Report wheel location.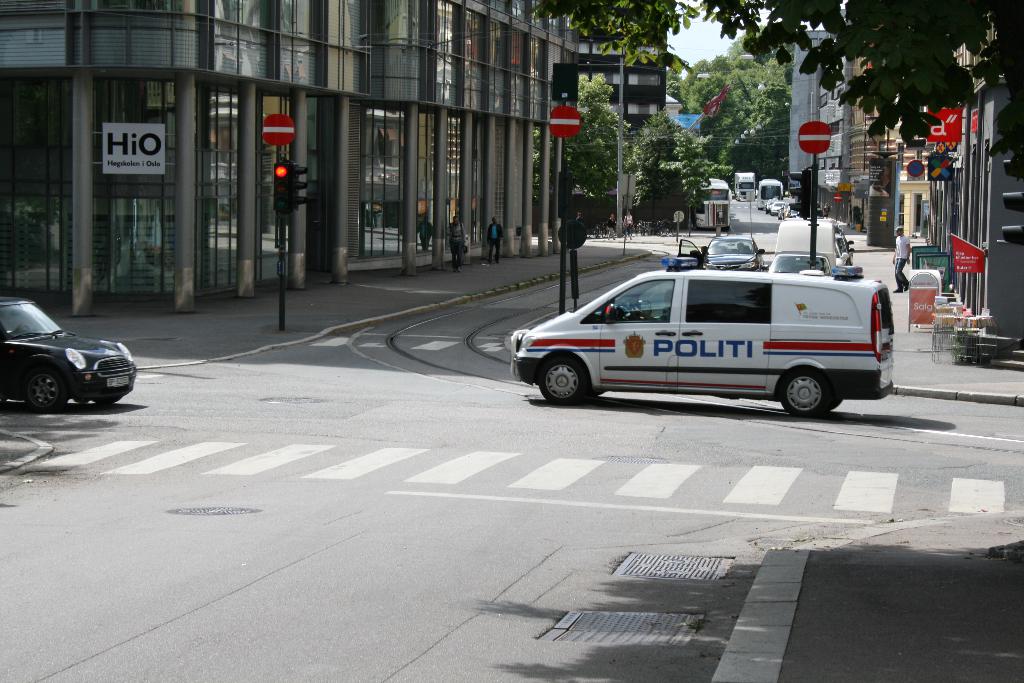
Report: x1=628, y1=304, x2=636, y2=318.
